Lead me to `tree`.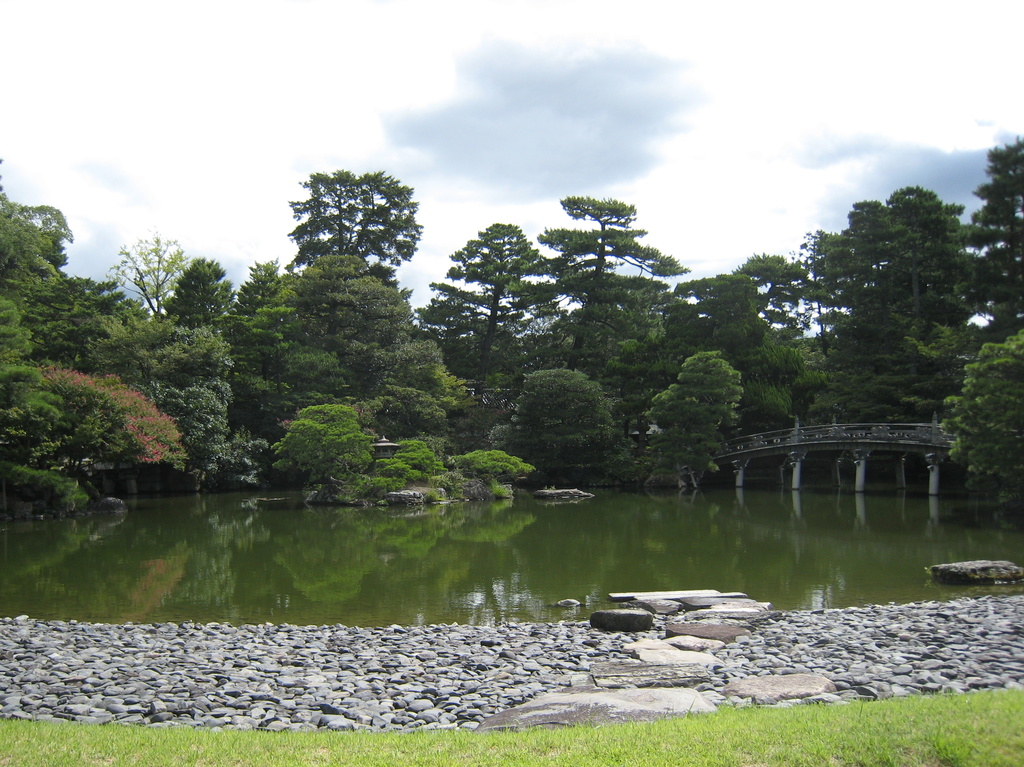
Lead to (x1=277, y1=153, x2=426, y2=299).
